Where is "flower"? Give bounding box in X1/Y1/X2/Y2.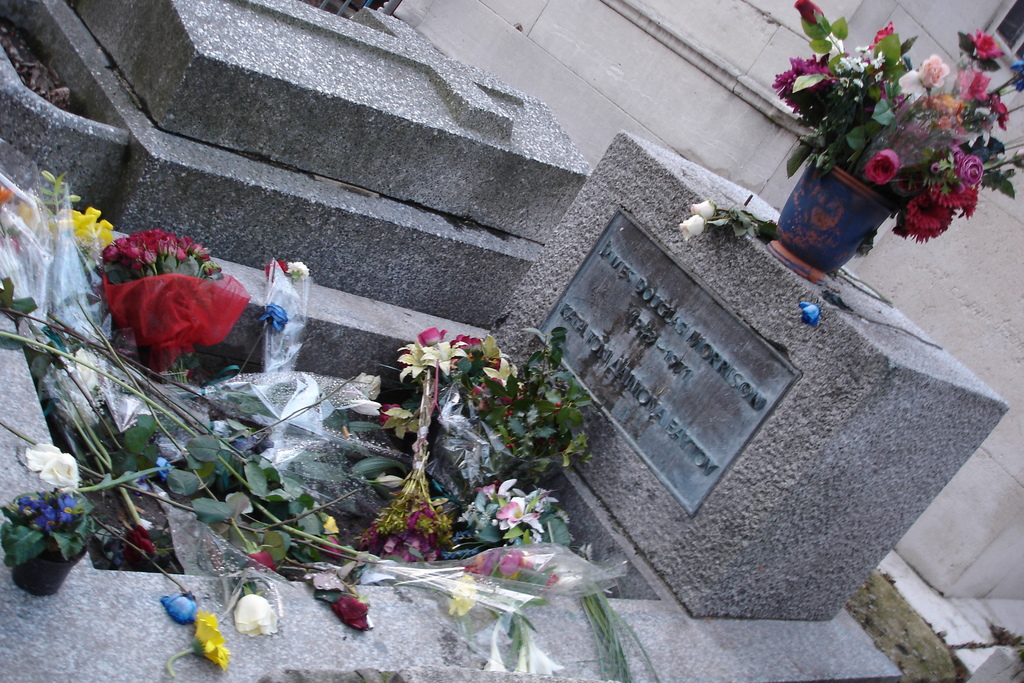
492/499/544/536.
